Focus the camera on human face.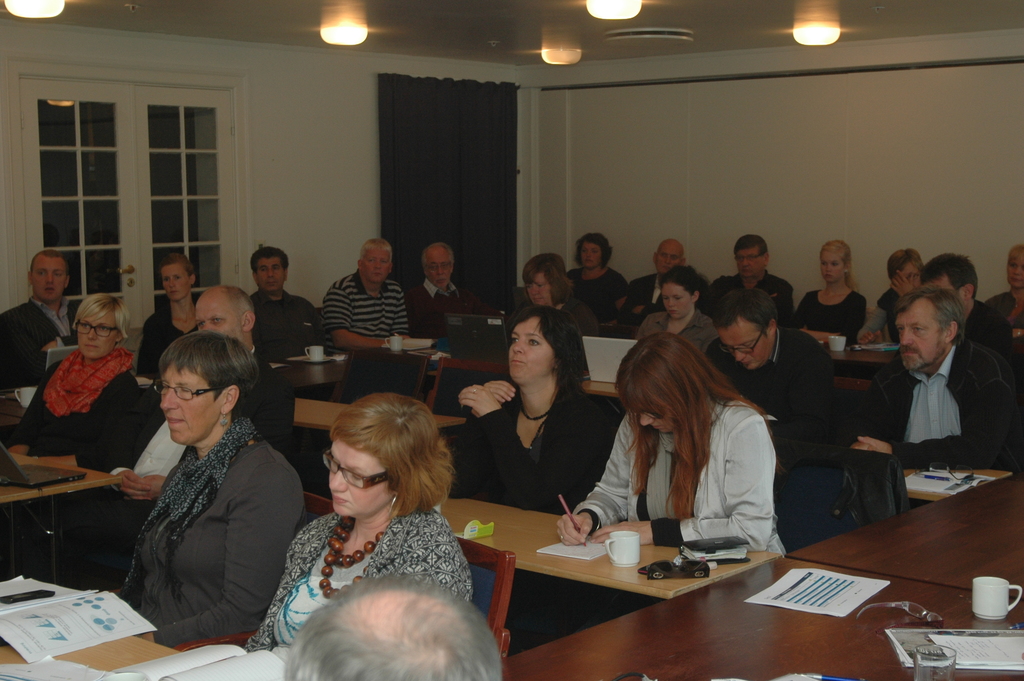
Focus region: bbox=[653, 245, 686, 276].
